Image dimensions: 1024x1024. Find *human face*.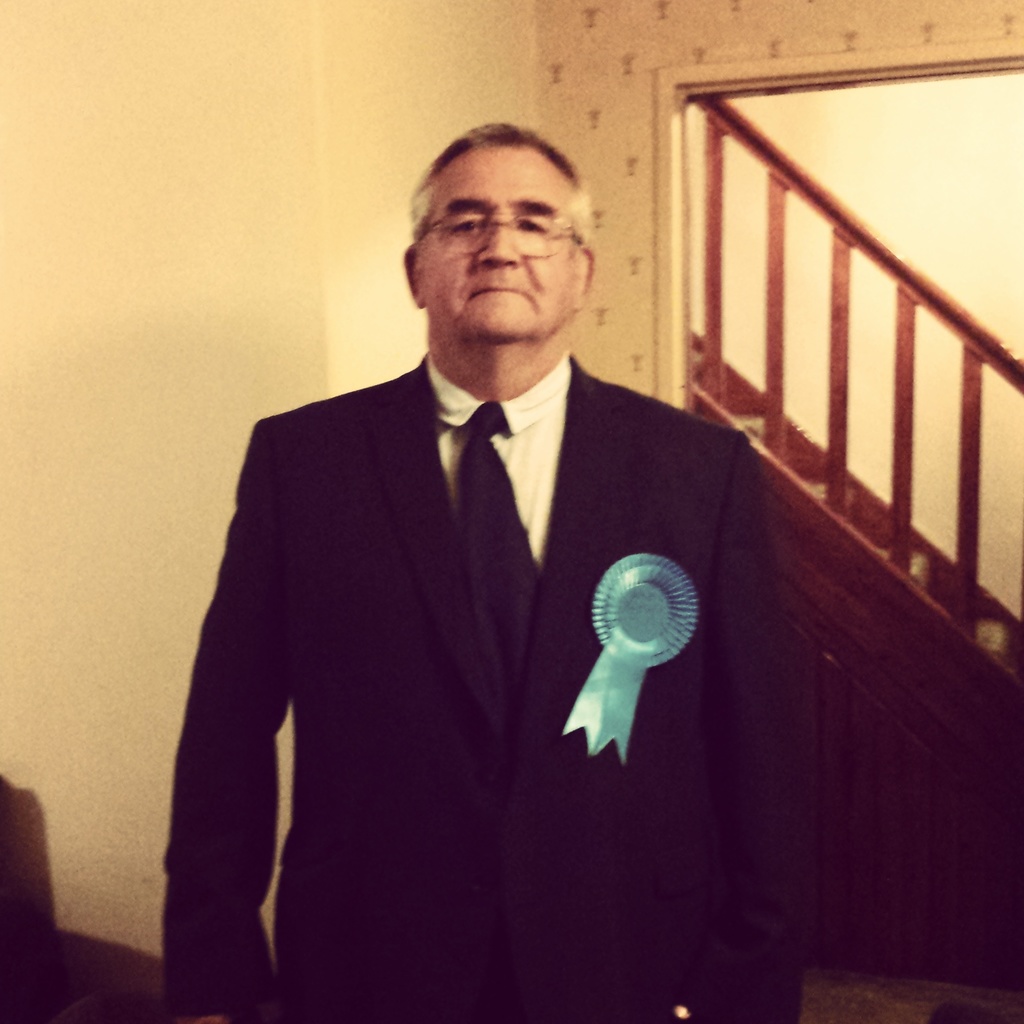
<region>422, 148, 574, 342</region>.
